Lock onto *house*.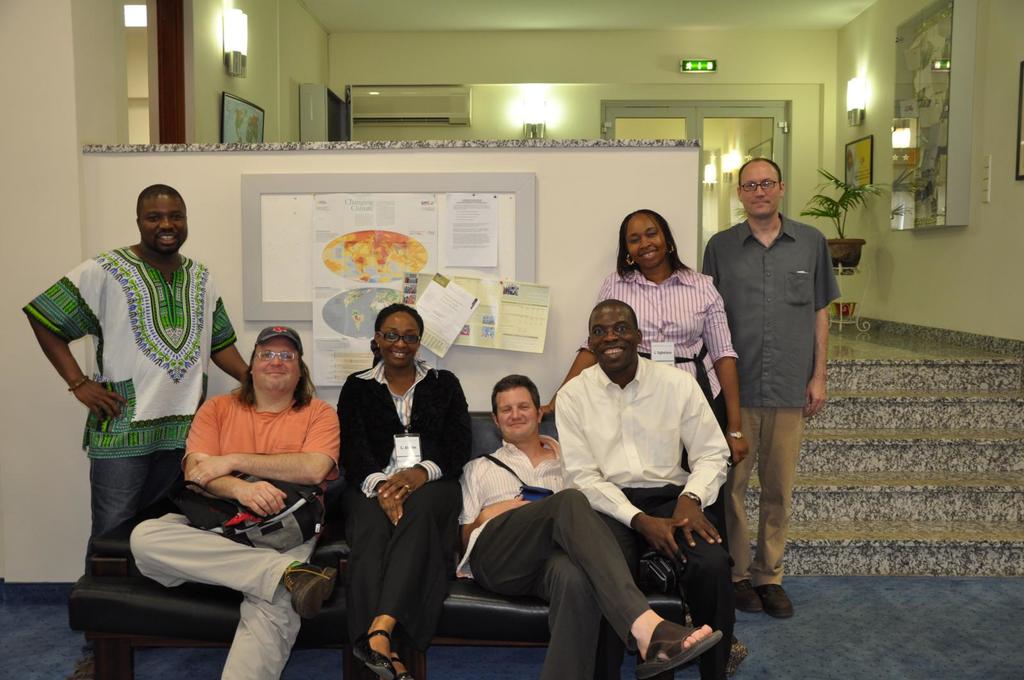
Locked: 0 0 1023 679.
